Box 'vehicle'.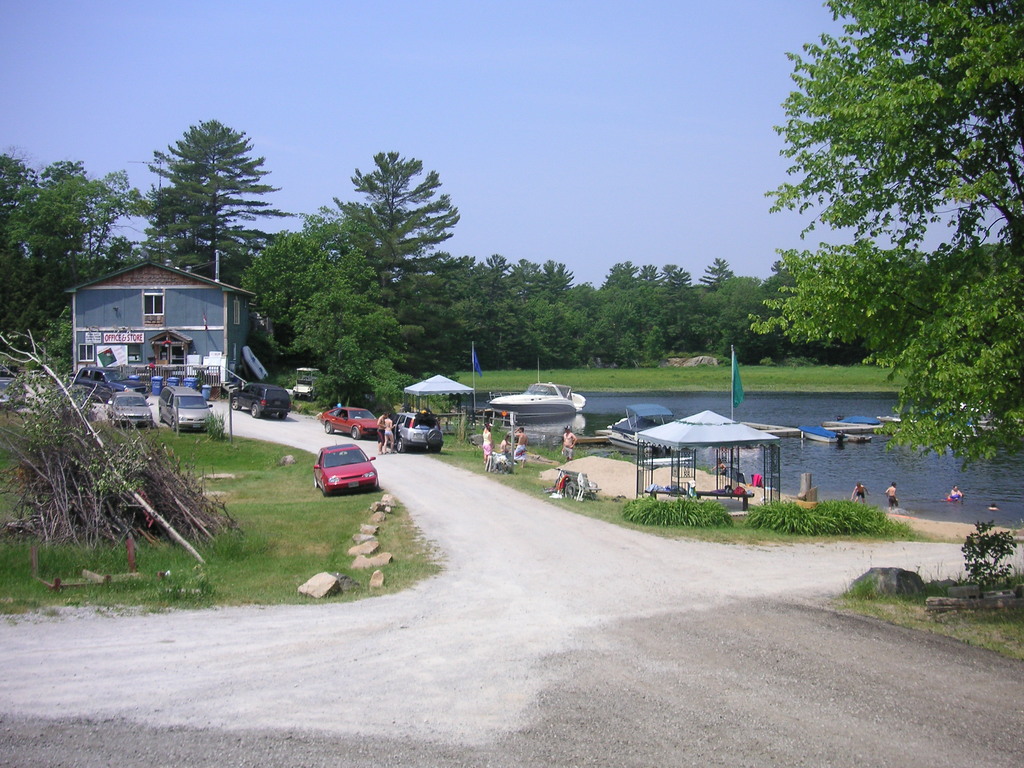
select_region(153, 381, 212, 438).
